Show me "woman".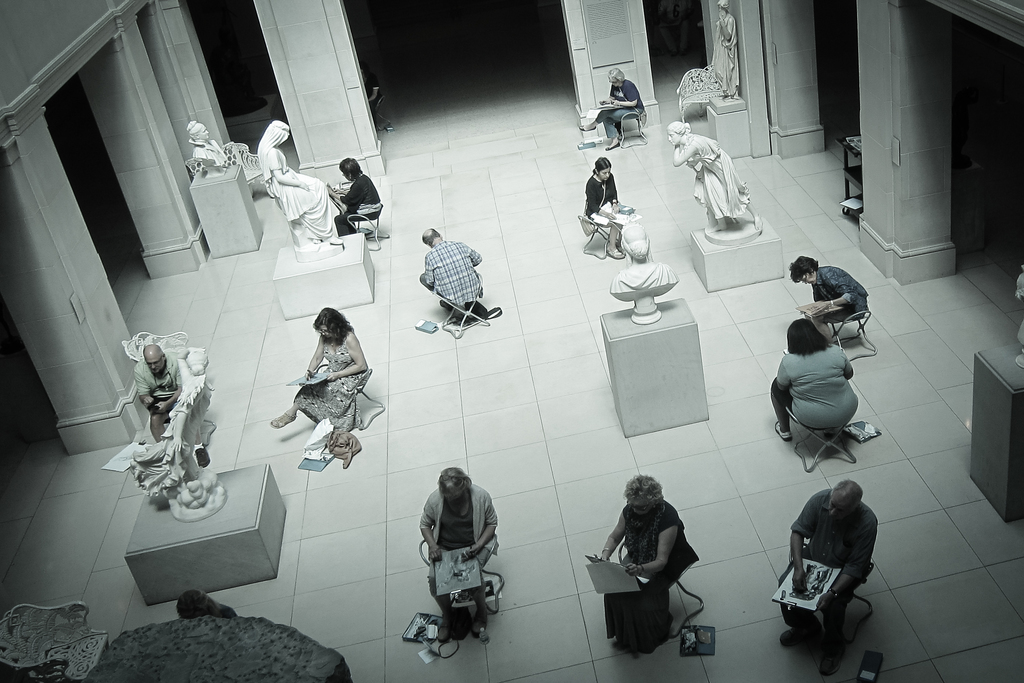
"woman" is here: {"x1": 260, "y1": 124, "x2": 339, "y2": 247}.
